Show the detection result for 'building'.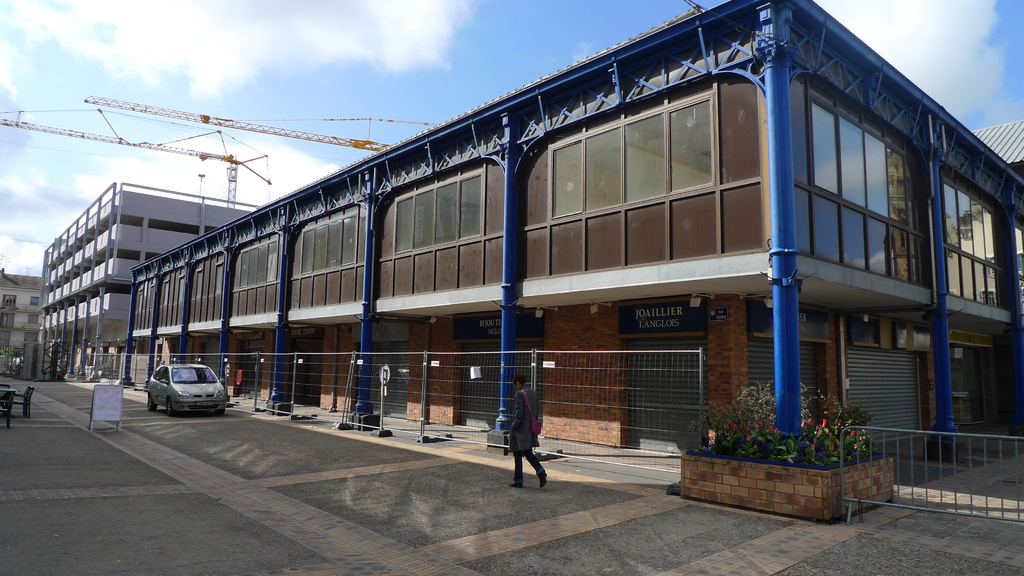
125 0 1023 477.
